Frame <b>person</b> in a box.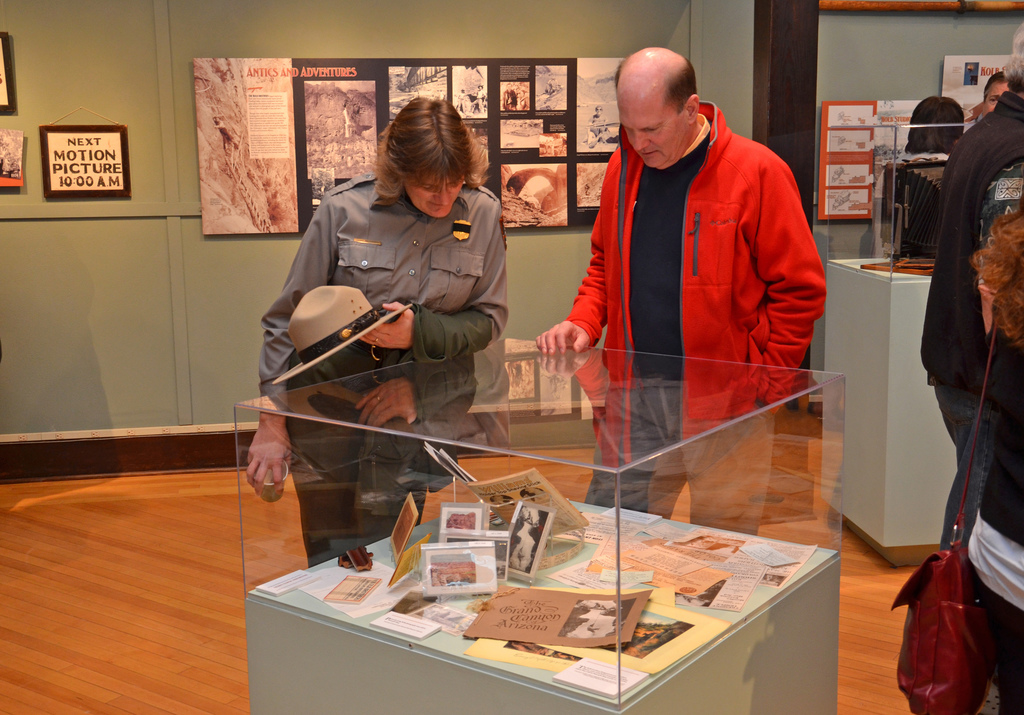
rect(938, 216, 1023, 714).
